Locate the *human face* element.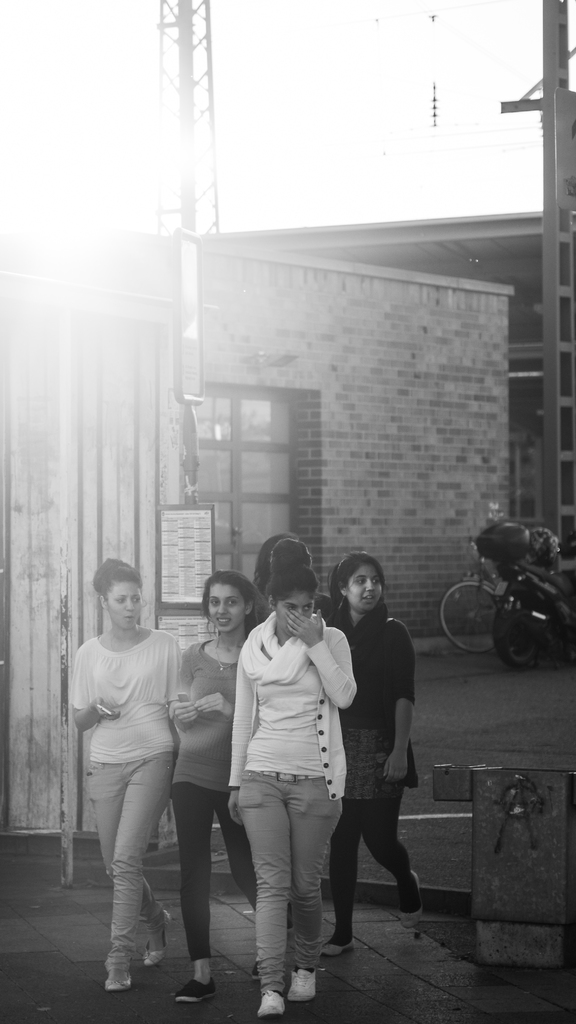
Element bbox: left=273, top=594, right=320, bottom=639.
